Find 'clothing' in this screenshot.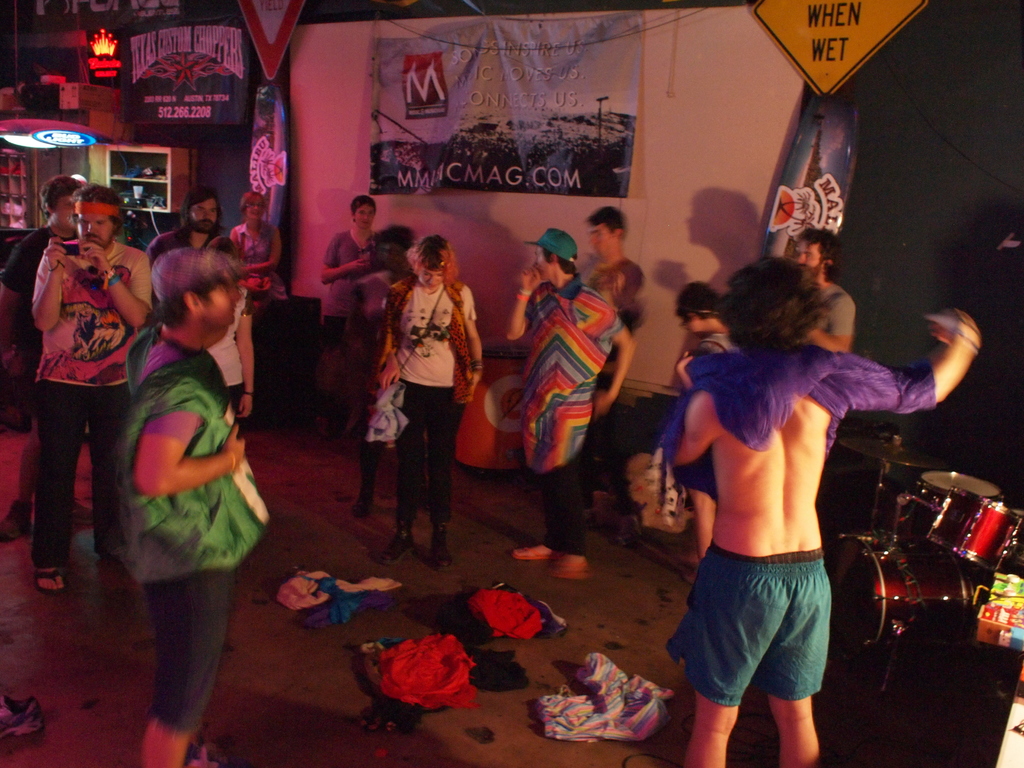
The bounding box for 'clothing' is detection(586, 252, 643, 327).
